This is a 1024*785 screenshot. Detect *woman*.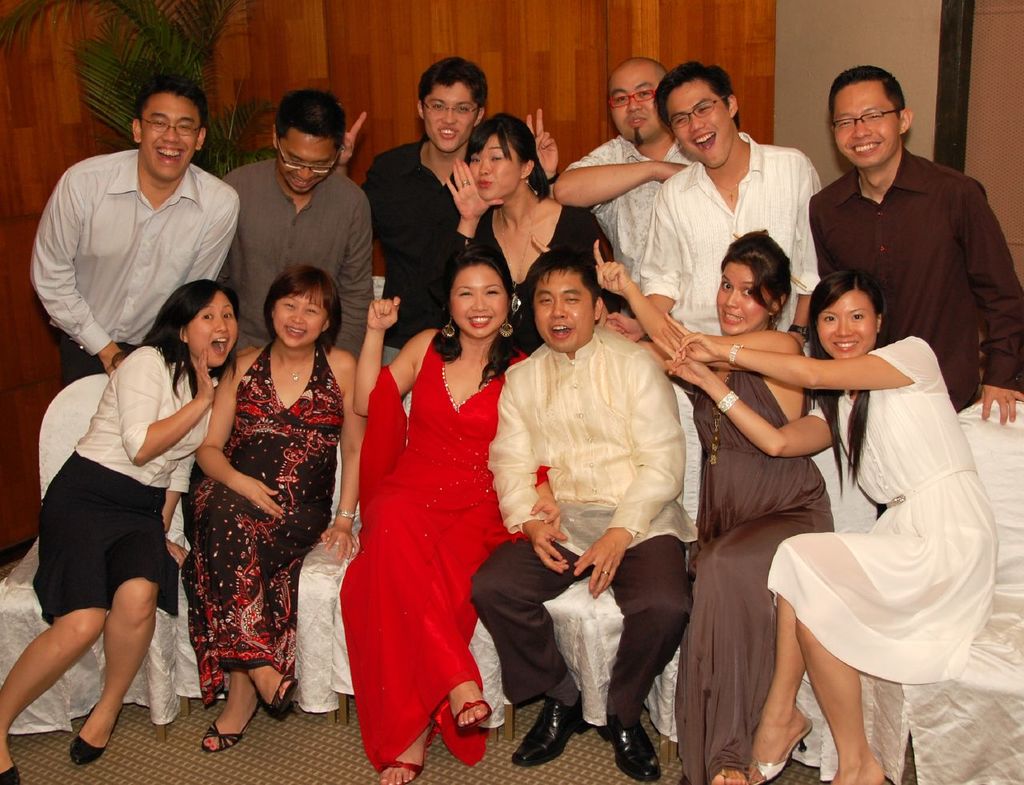
{"left": 349, "top": 246, "right": 566, "bottom": 784}.
